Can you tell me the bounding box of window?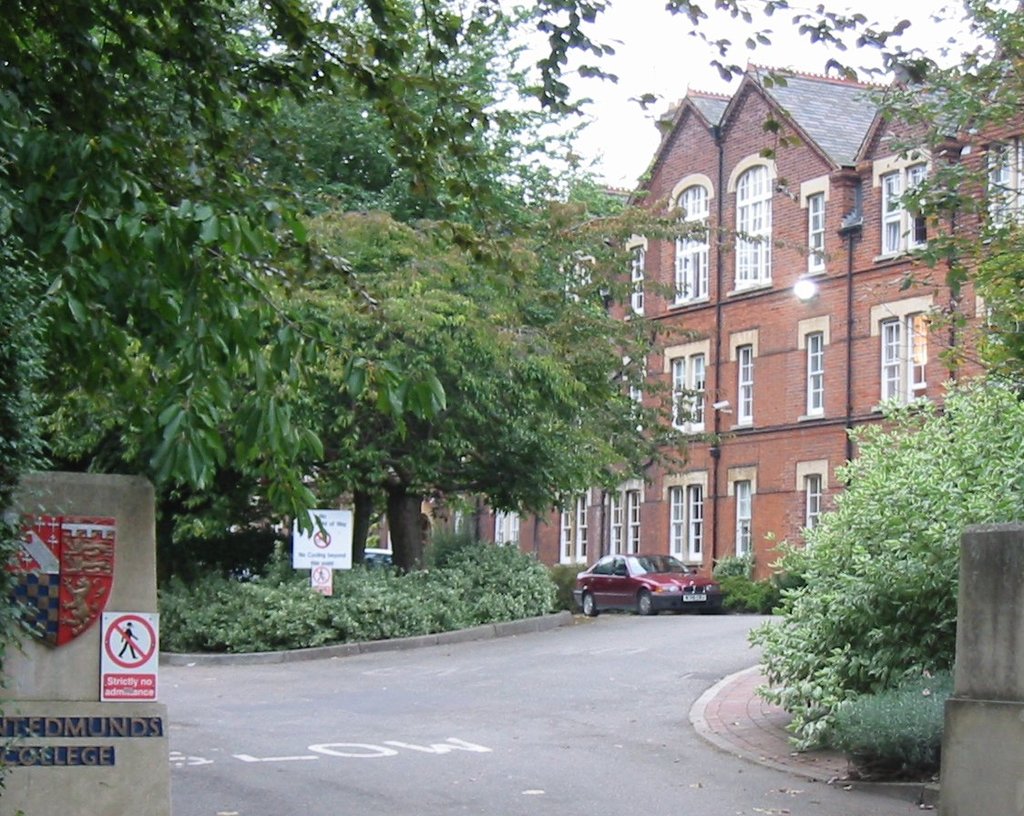
select_region(888, 290, 943, 407).
